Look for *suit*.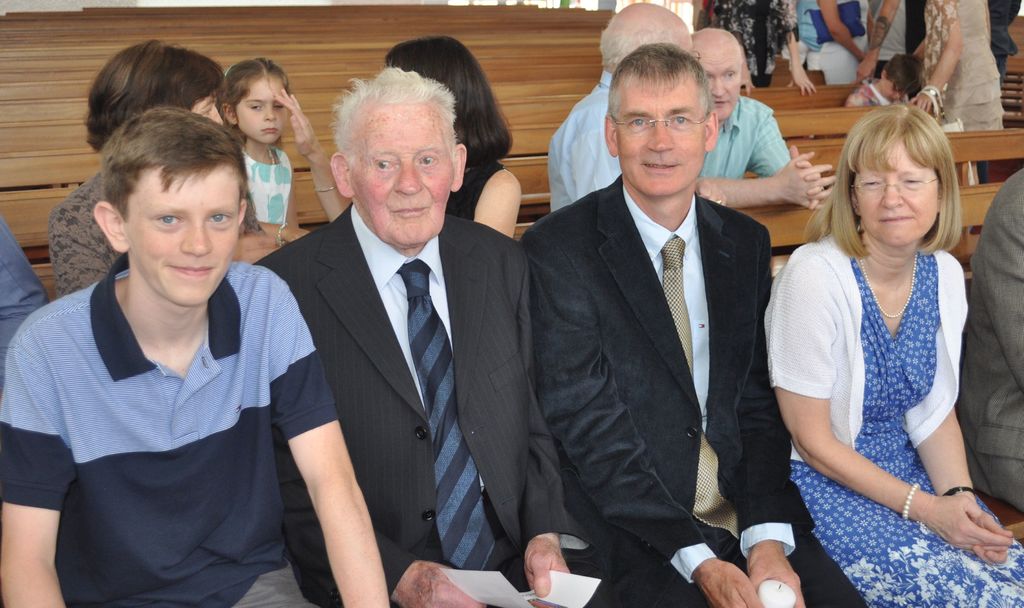
Found: {"x1": 261, "y1": 92, "x2": 548, "y2": 595}.
